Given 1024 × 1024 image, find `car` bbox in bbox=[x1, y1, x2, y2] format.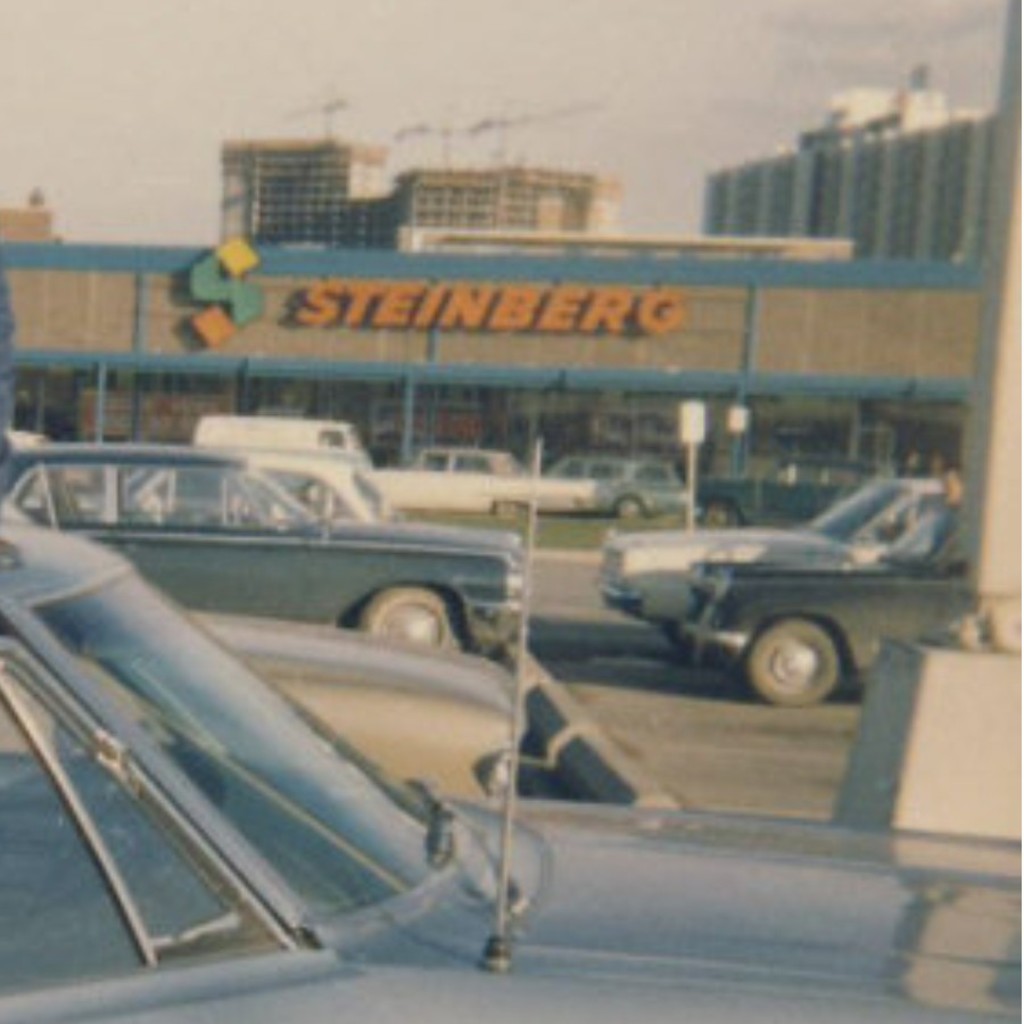
bbox=[379, 445, 593, 519].
